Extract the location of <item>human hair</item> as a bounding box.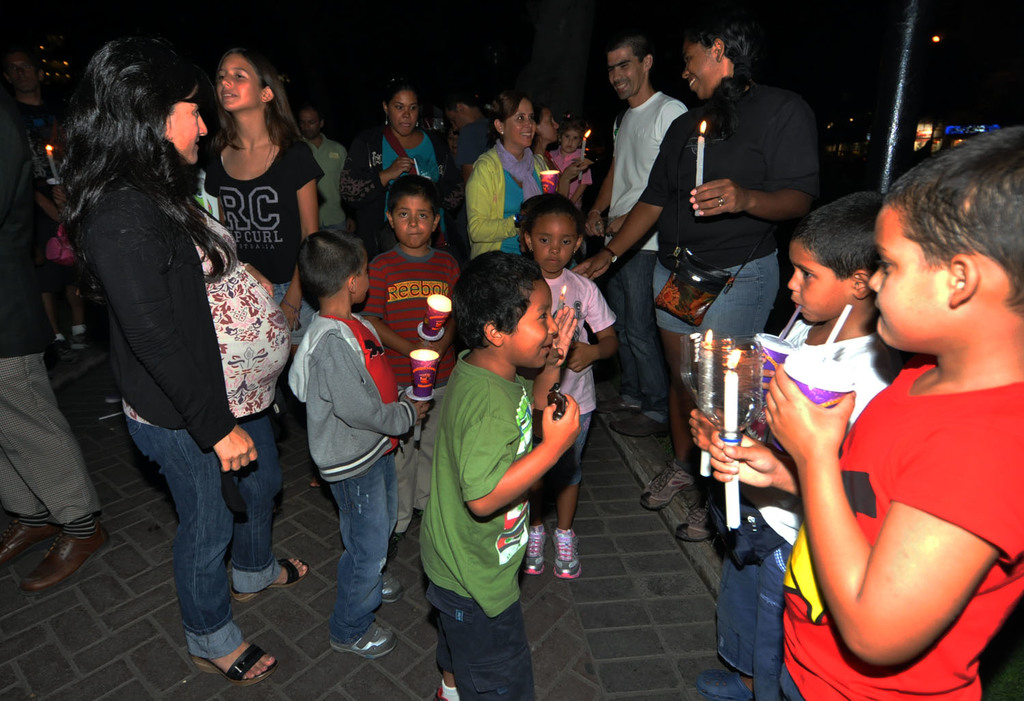
locate(679, 22, 759, 148).
